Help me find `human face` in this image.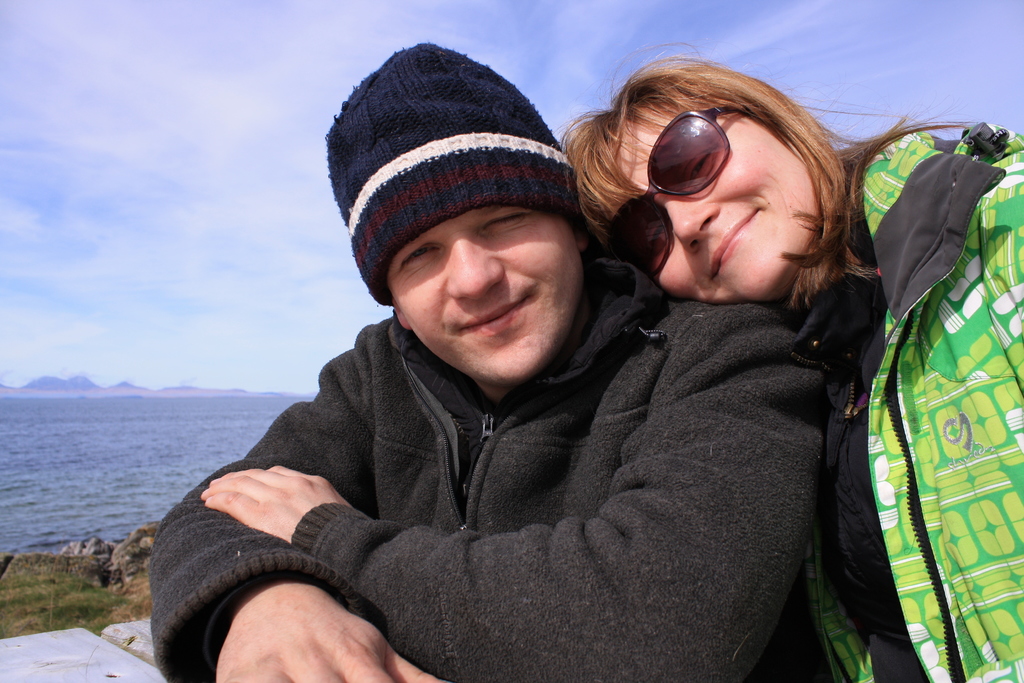
Found it: left=625, top=117, right=819, bottom=295.
